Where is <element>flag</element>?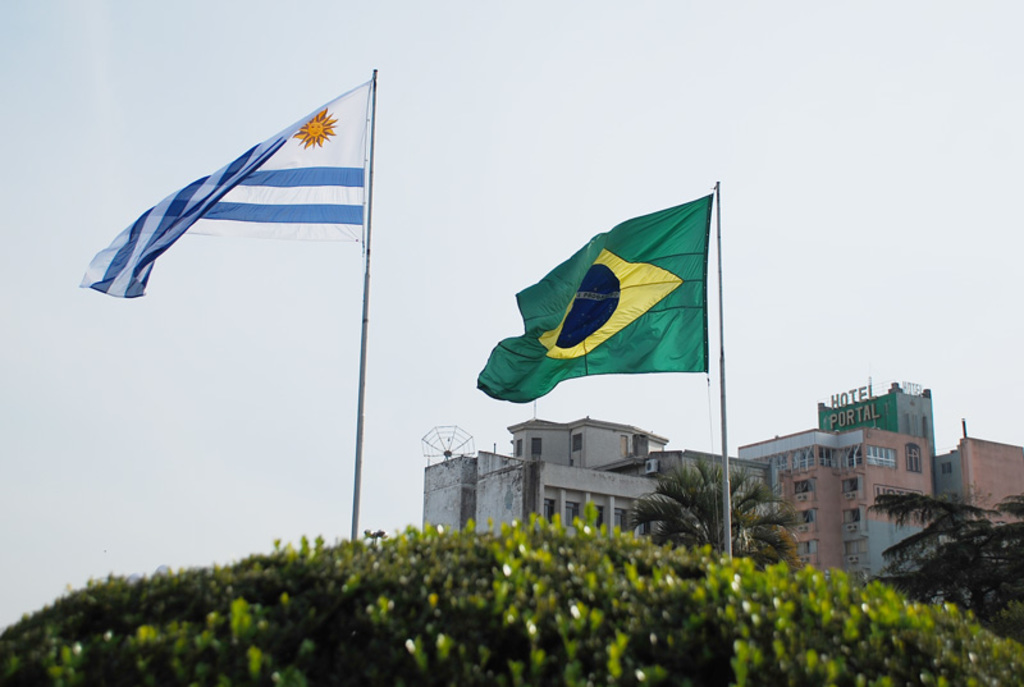
Rect(86, 74, 380, 298).
